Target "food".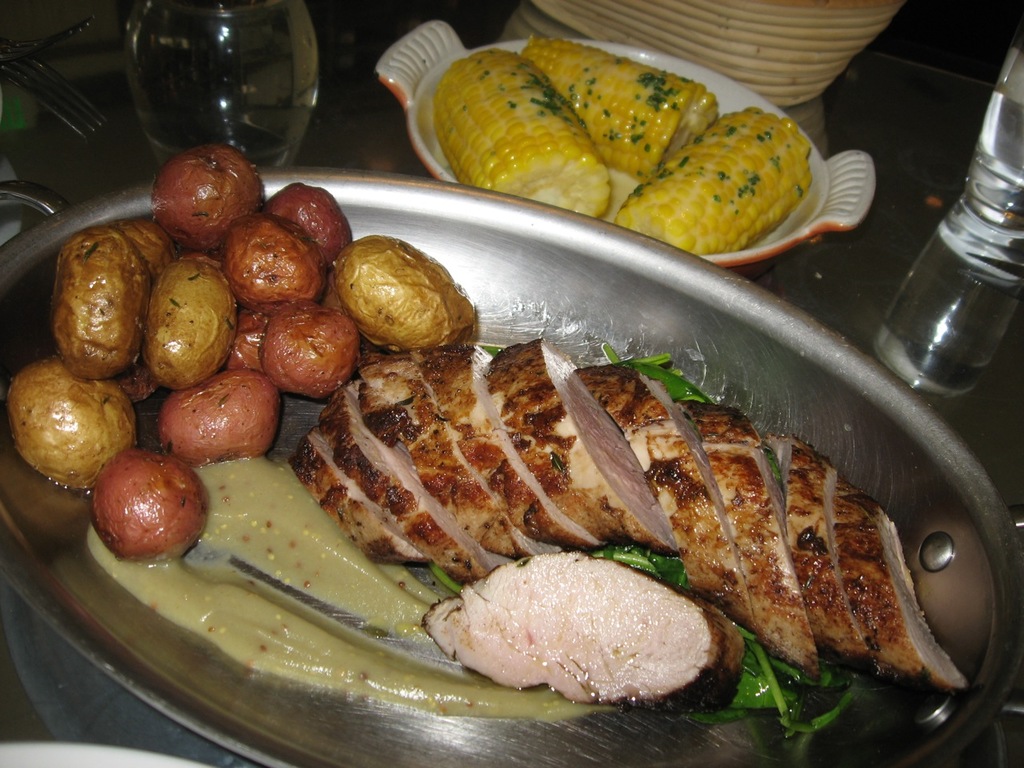
Target region: 447, 546, 730, 708.
